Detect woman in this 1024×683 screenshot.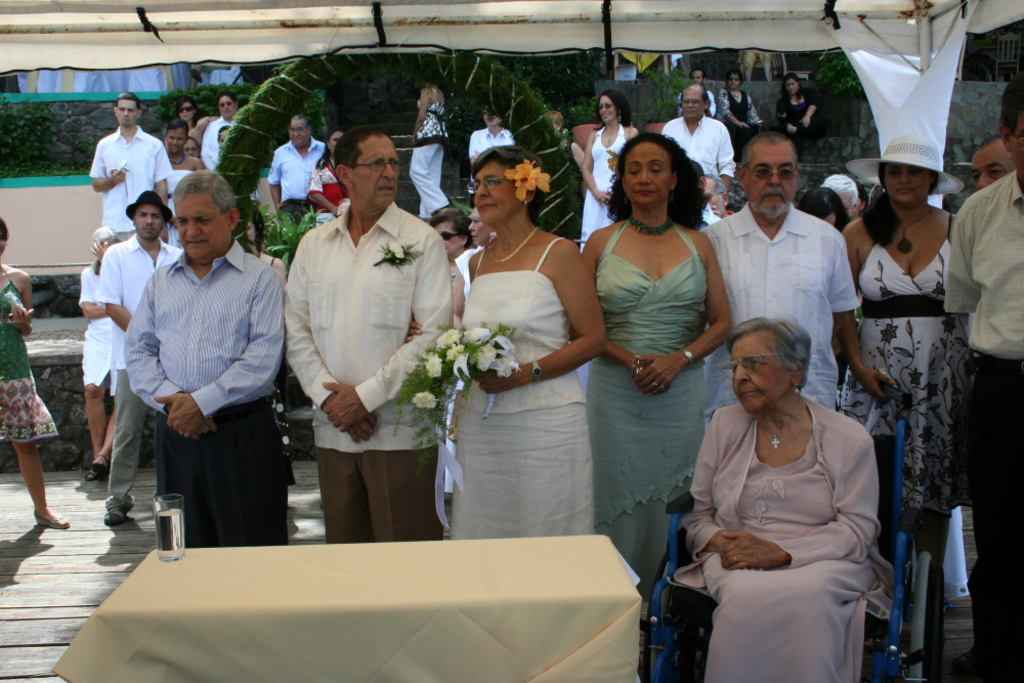
Detection: l=468, t=105, r=517, b=247.
